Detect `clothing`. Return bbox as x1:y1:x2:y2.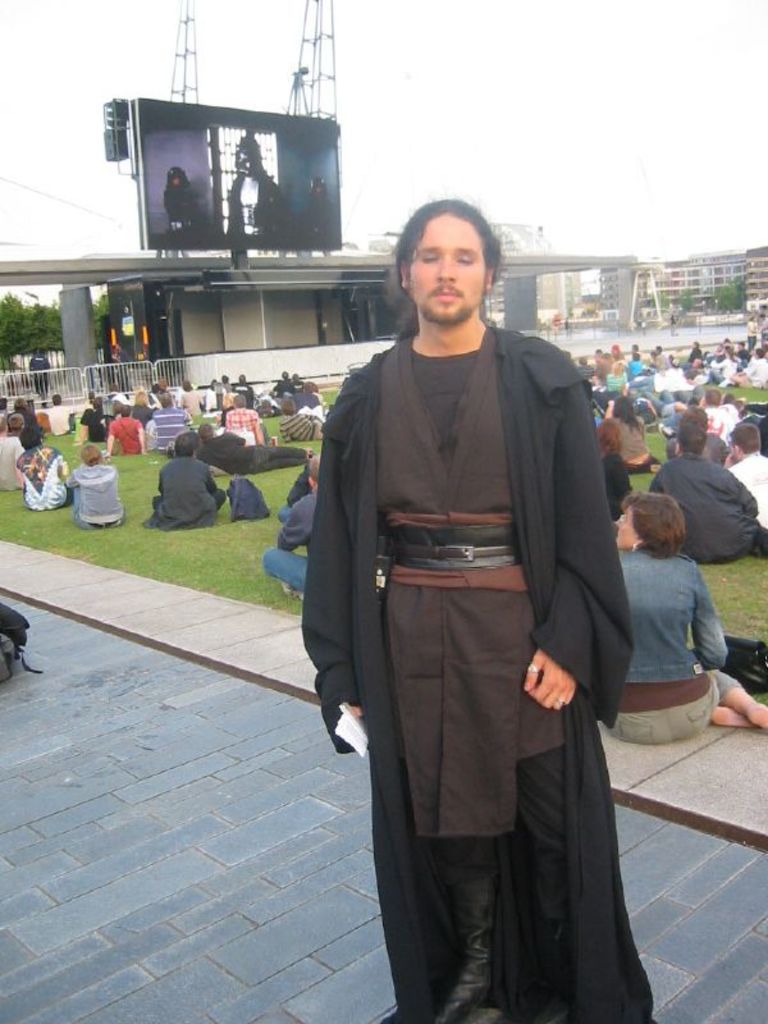
636:444:759:570.
